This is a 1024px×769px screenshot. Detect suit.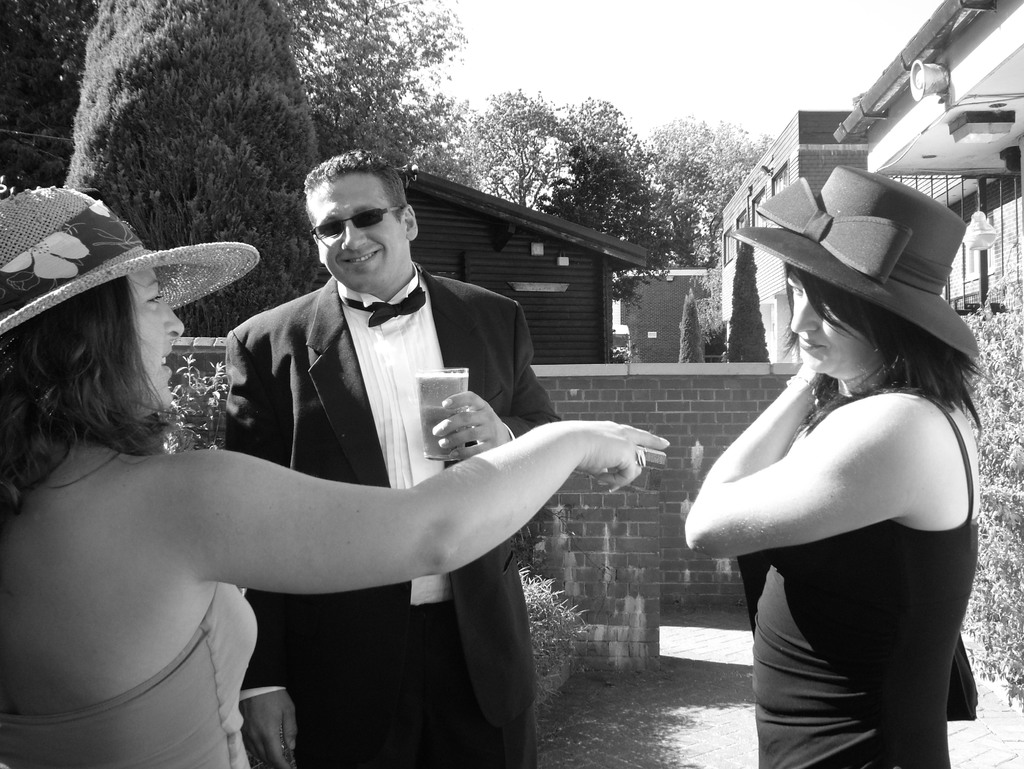
[106, 243, 564, 726].
